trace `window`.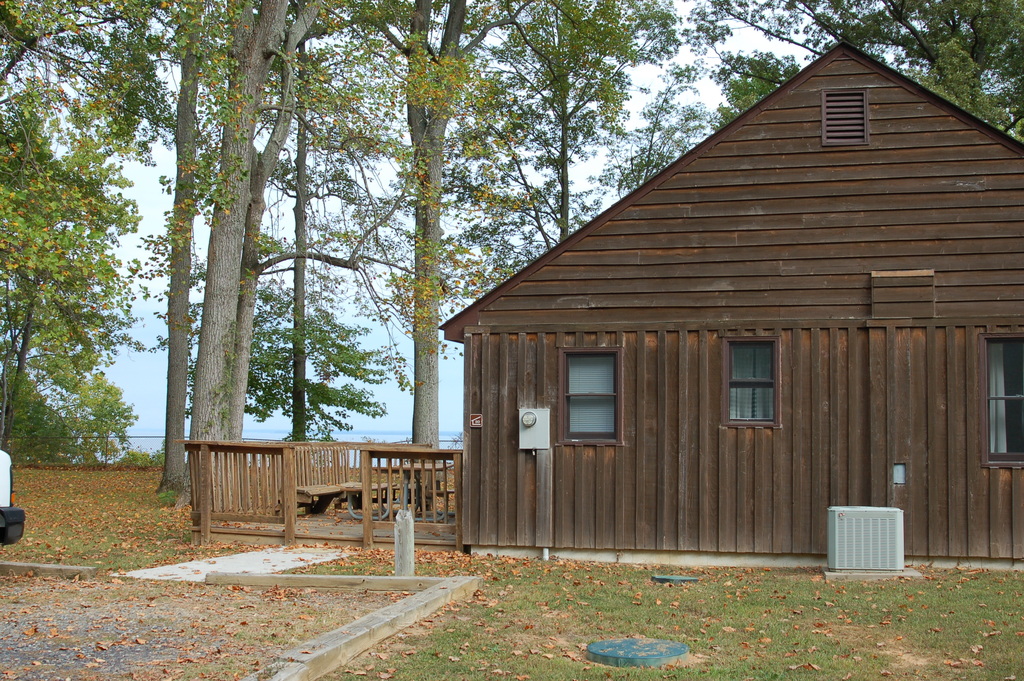
Traced to bbox(978, 335, 1023, 466).
